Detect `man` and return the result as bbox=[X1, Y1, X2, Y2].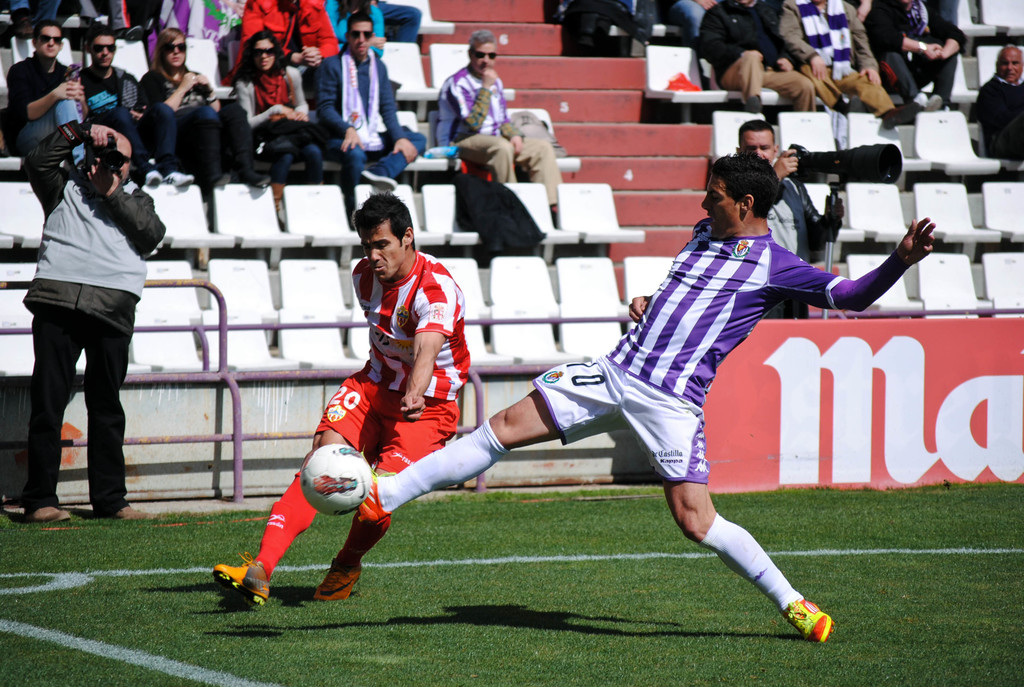
bbox=[218, 0, 337, 83].
